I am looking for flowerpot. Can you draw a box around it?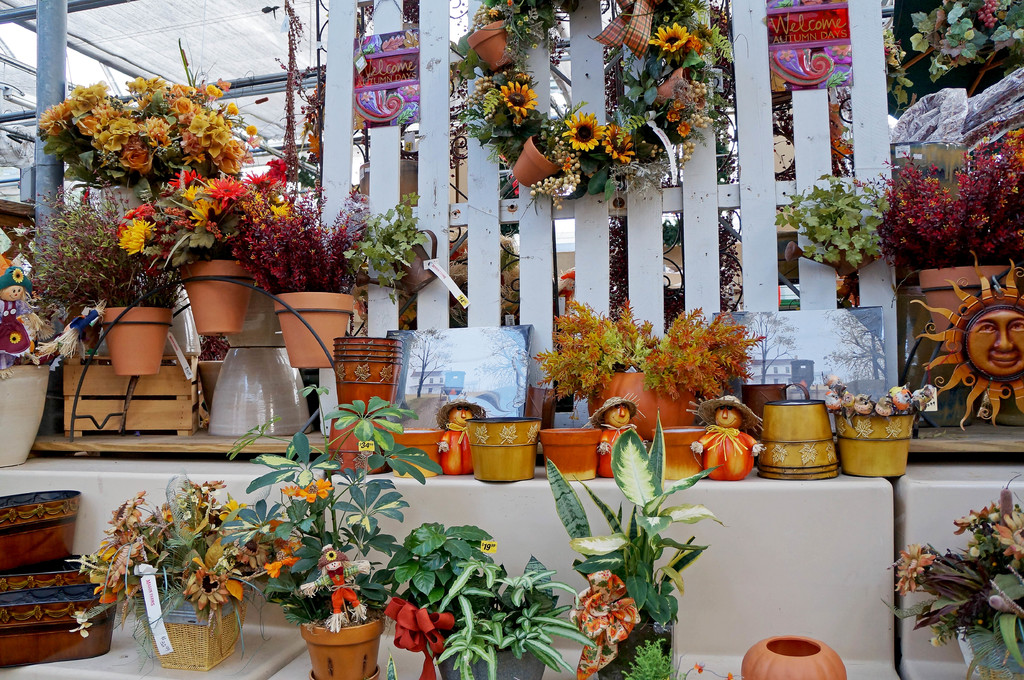
Sure, the bounding box is <region>271, 287, 360, 374</region>.
